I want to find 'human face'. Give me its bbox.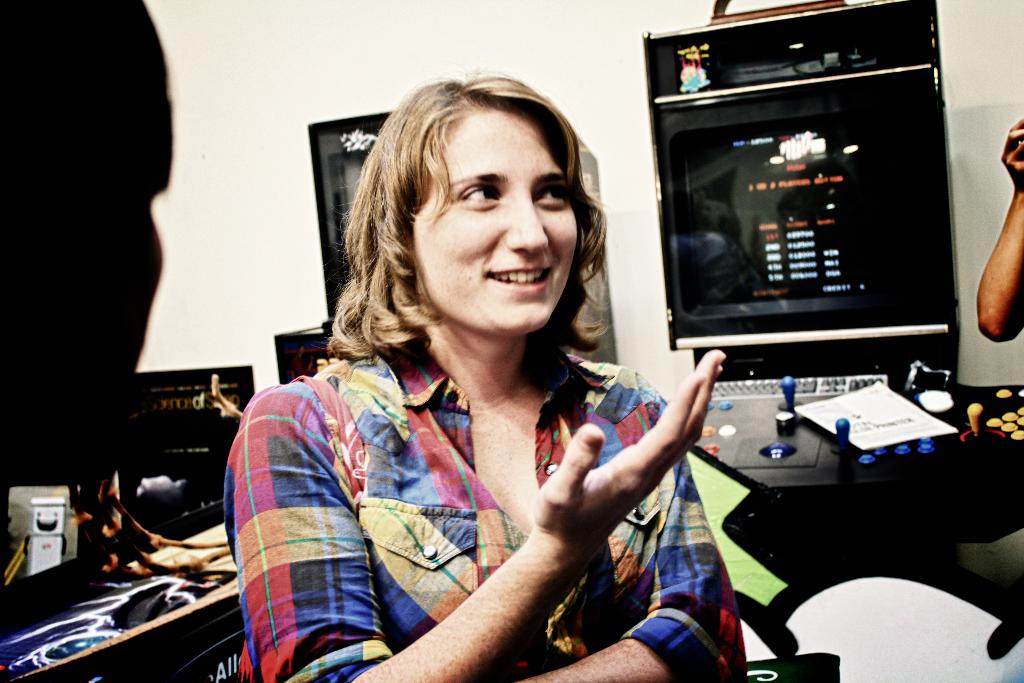
box=[412, 117, 580, 342].
